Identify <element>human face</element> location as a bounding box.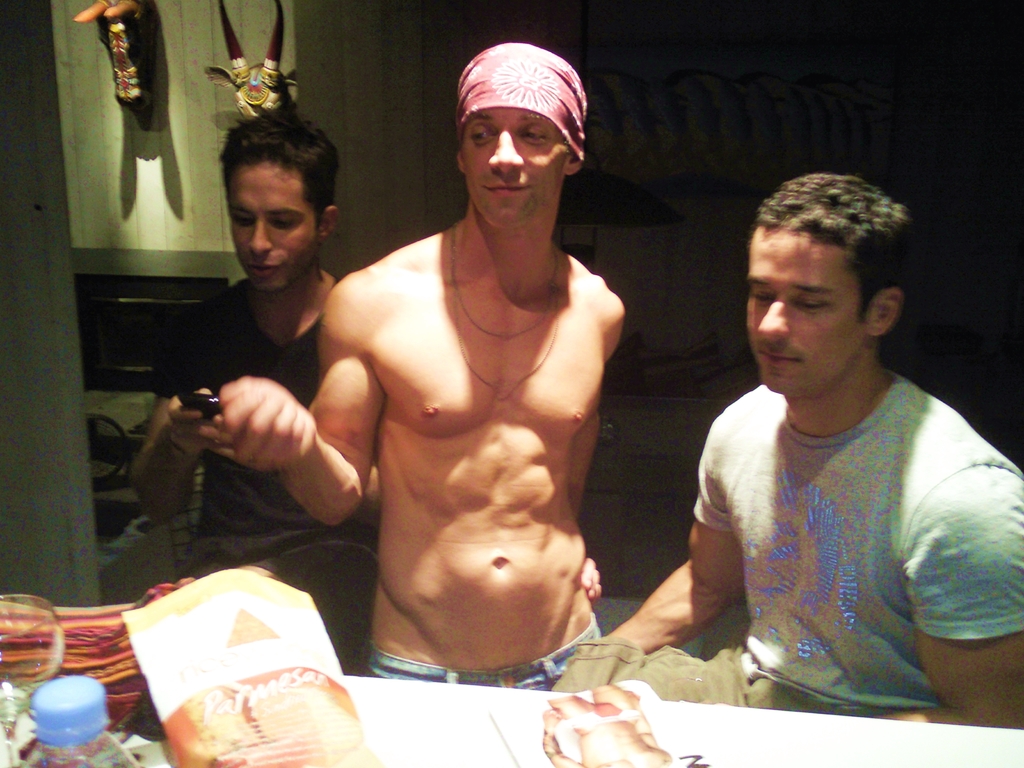
rect(746, 225, 874, 392).
